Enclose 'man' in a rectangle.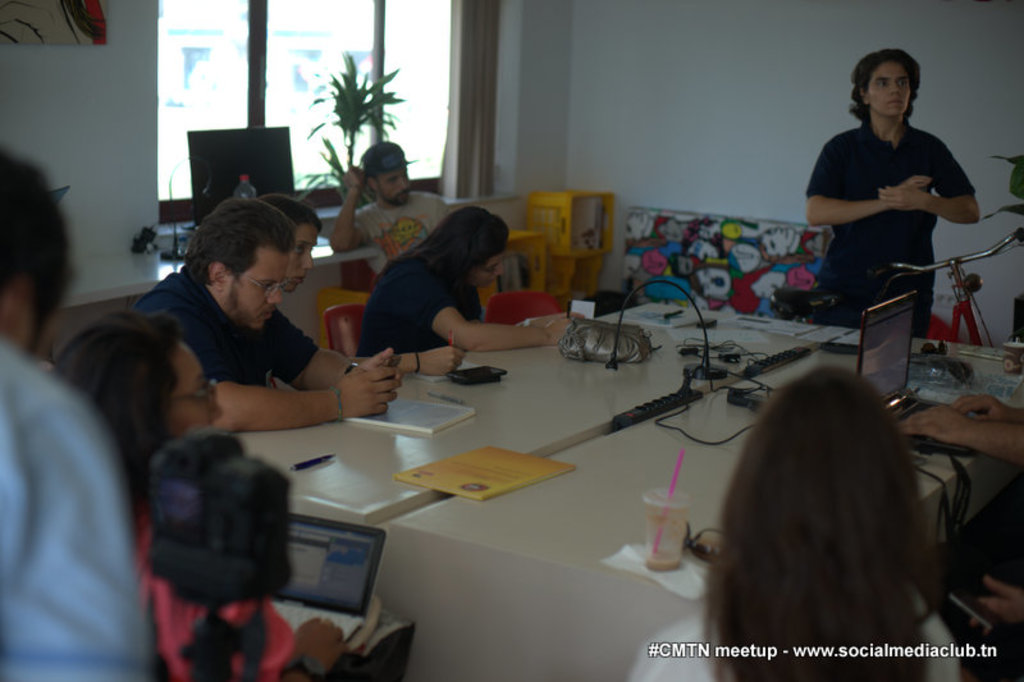
805,46,980,337.
